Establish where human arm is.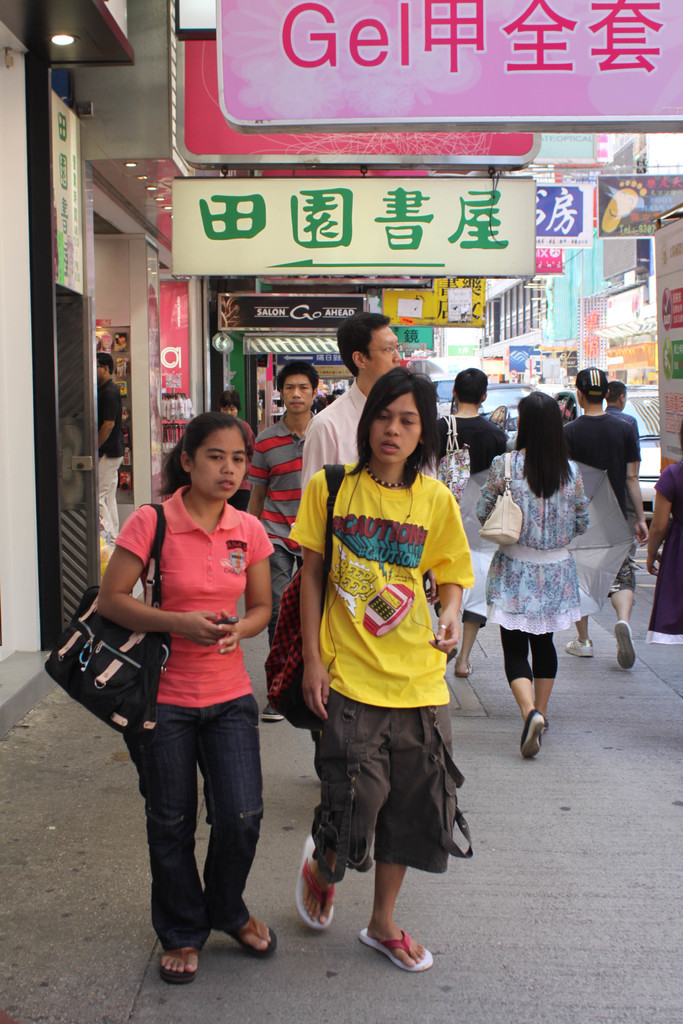
Established at 286, 471, 334, 715.
